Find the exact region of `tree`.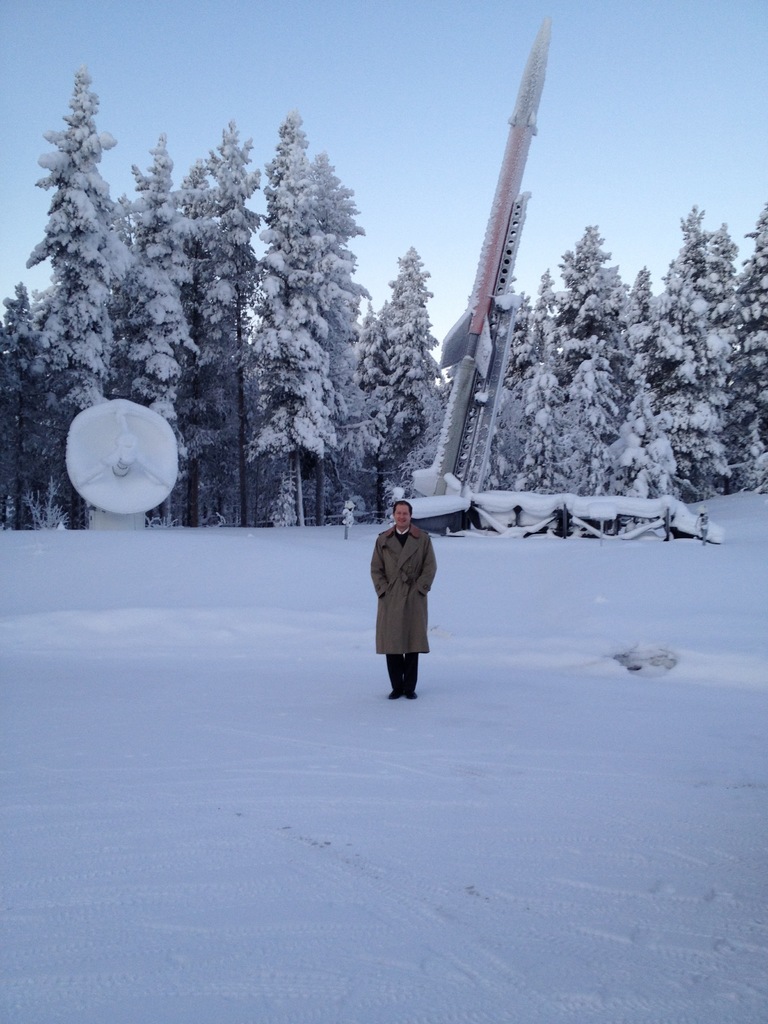
Exact region: (93, 127, 196, 475).
